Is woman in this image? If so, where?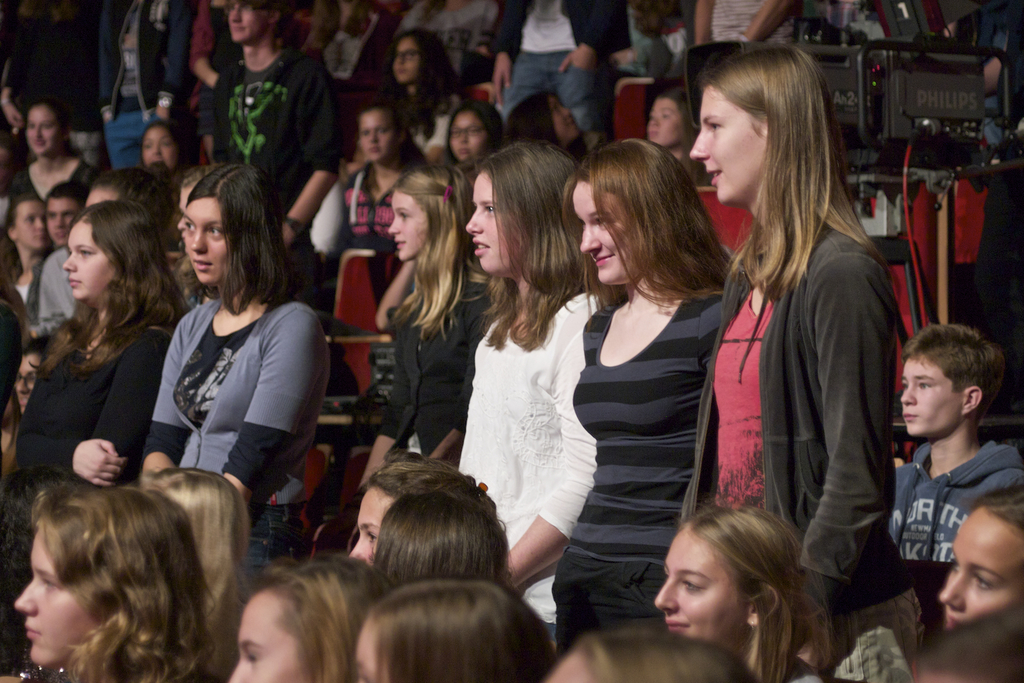
Yes, at [left=122, top=167, right=303, bottom=558].
